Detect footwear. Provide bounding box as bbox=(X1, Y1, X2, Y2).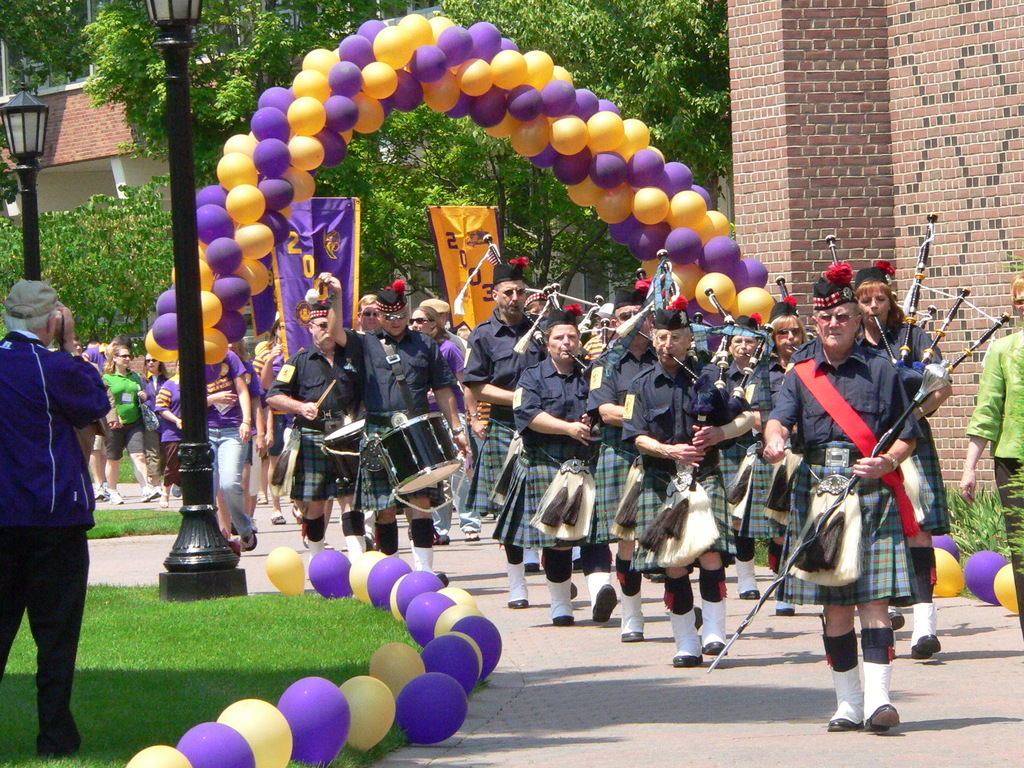
bbox=(700, 595, 733, 655).
